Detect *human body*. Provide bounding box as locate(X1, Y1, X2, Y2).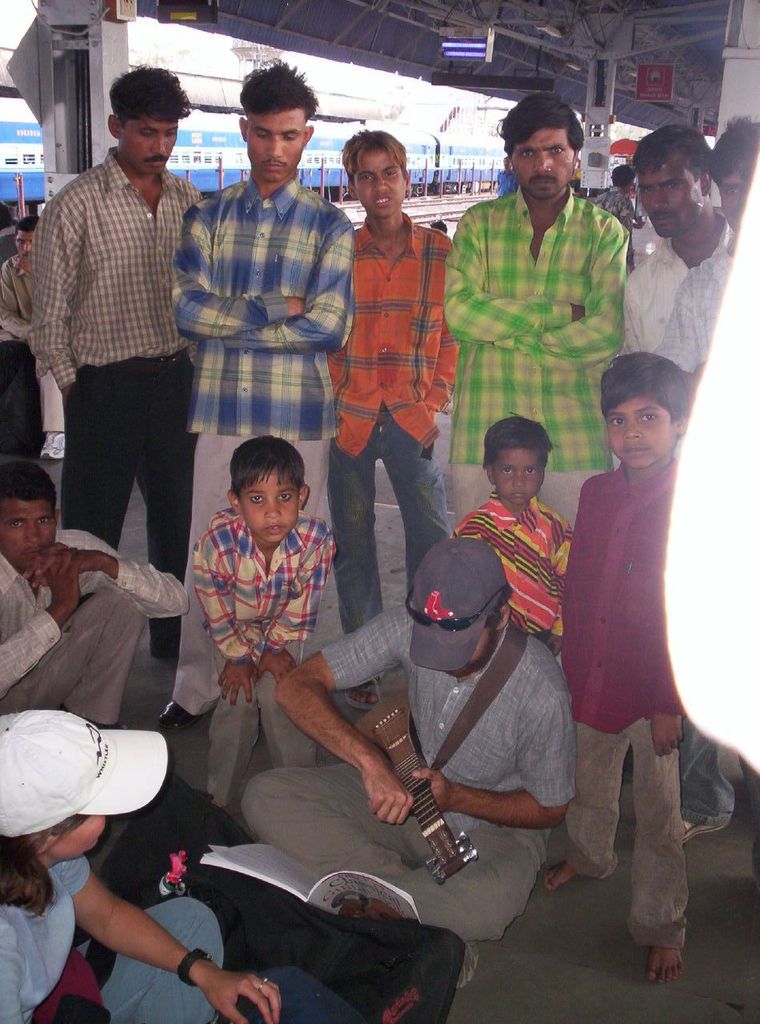
locate(0, 691, 316, 1023).
